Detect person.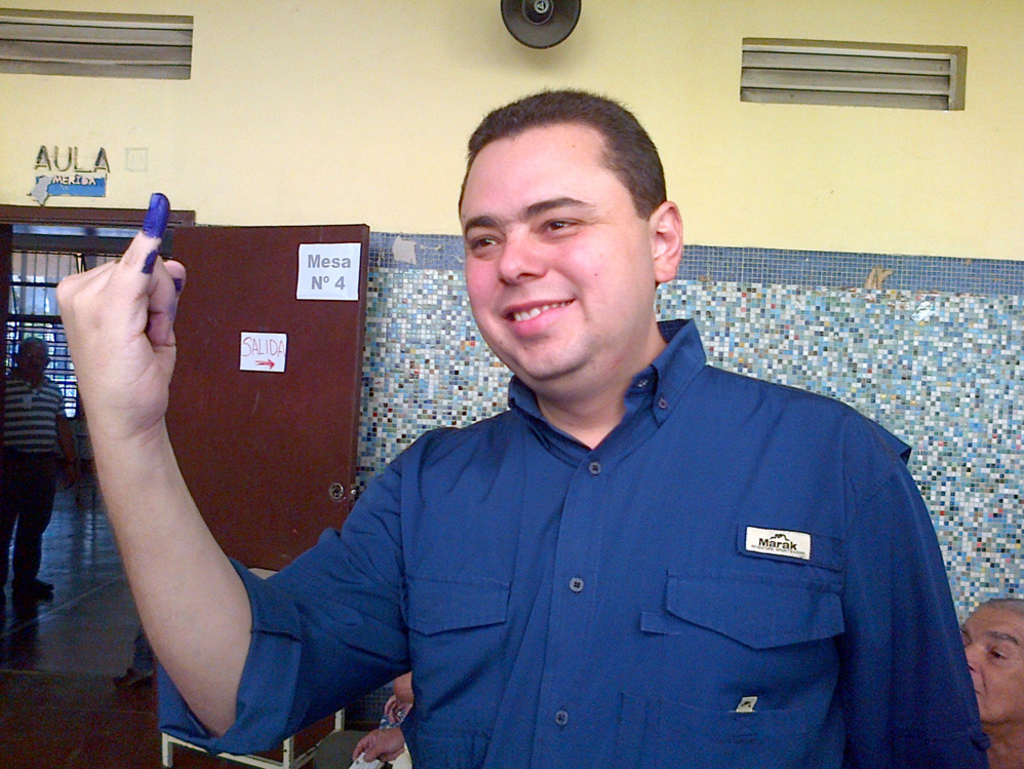
Detected at left=3, top=335, right=82, bottom=601.
